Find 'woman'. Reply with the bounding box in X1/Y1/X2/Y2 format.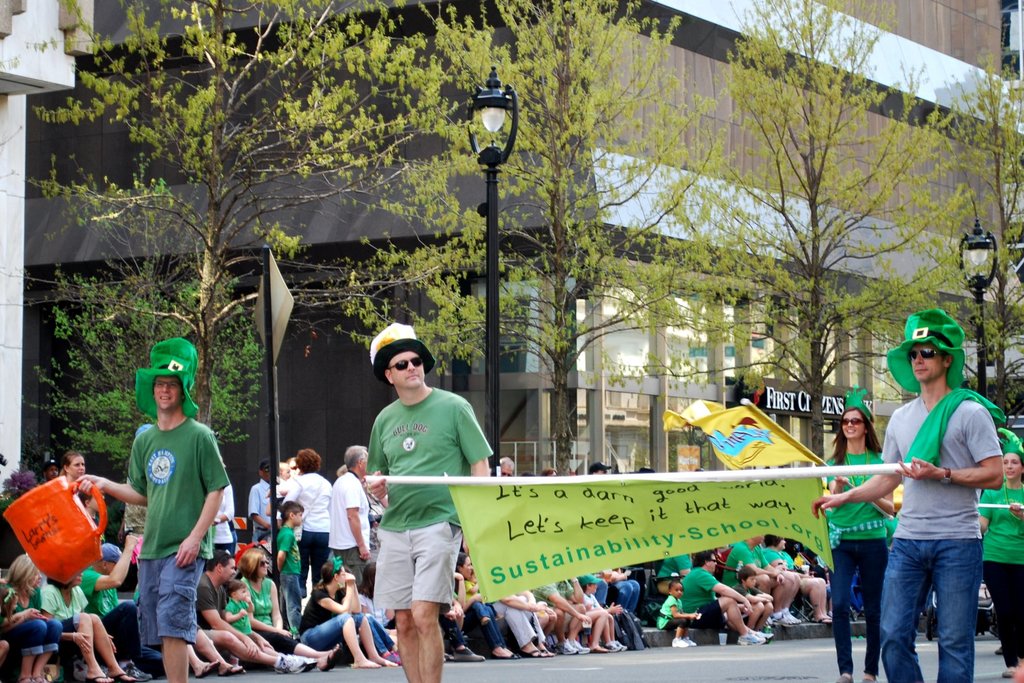
237/545/340/670.
